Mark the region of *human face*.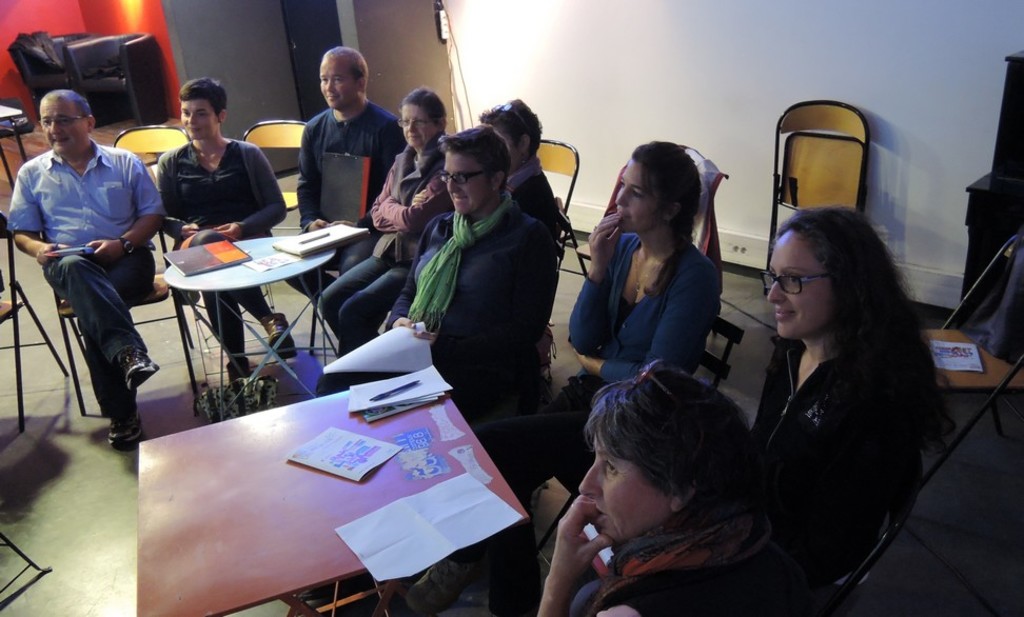
Region: locate(438, 152, 489, 207).
